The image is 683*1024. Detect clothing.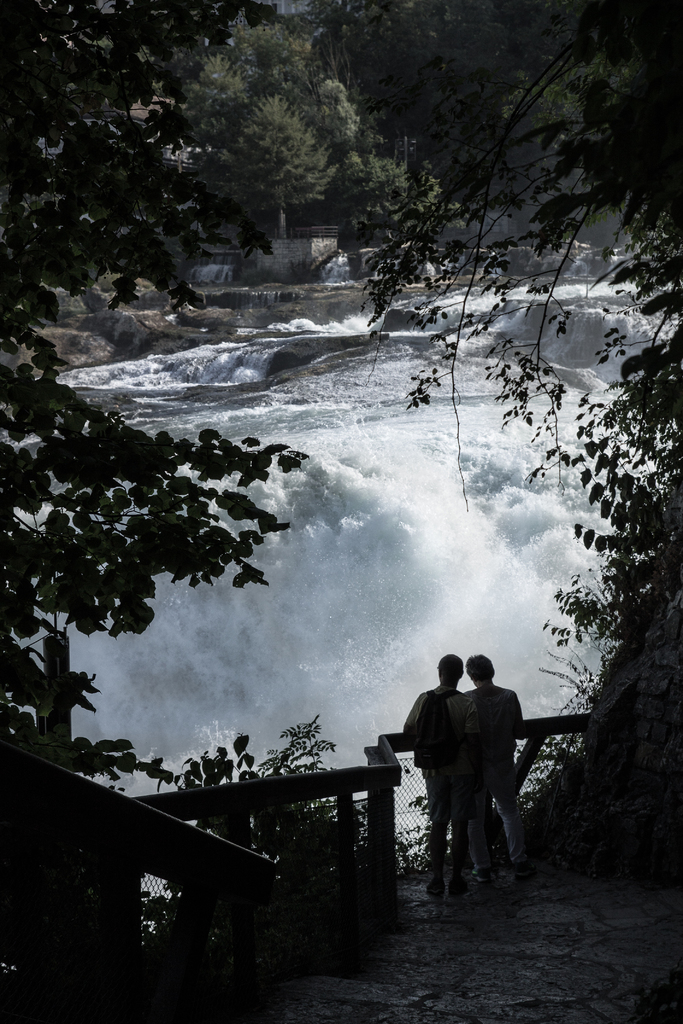
Detection: 406,686,478,861.
